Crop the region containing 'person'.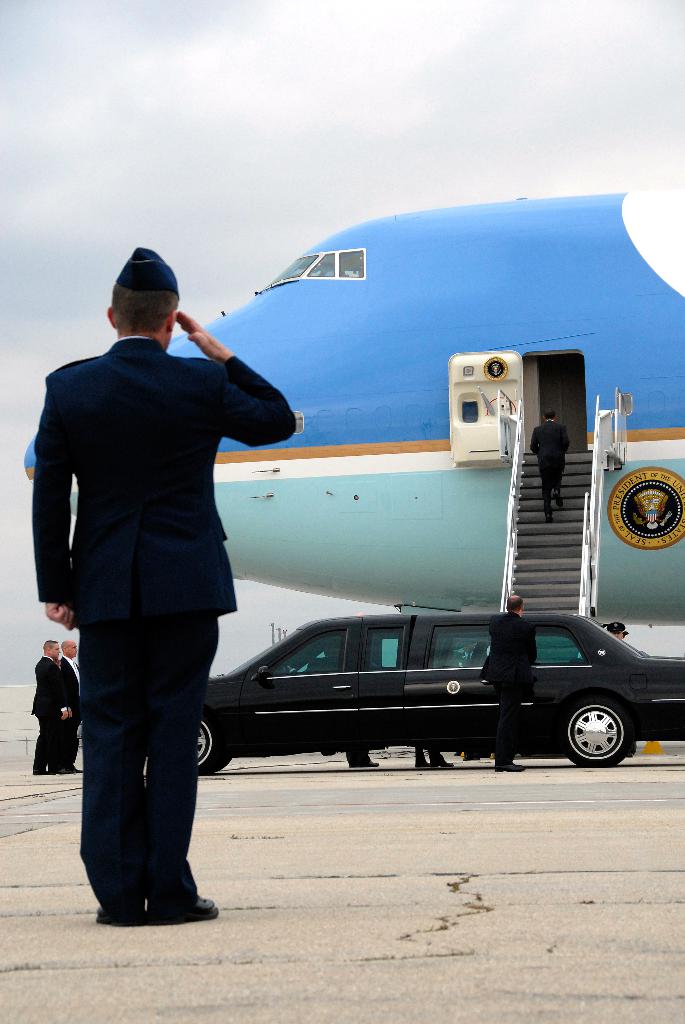
Crop region: Rect(24, 634, 67, 772).
